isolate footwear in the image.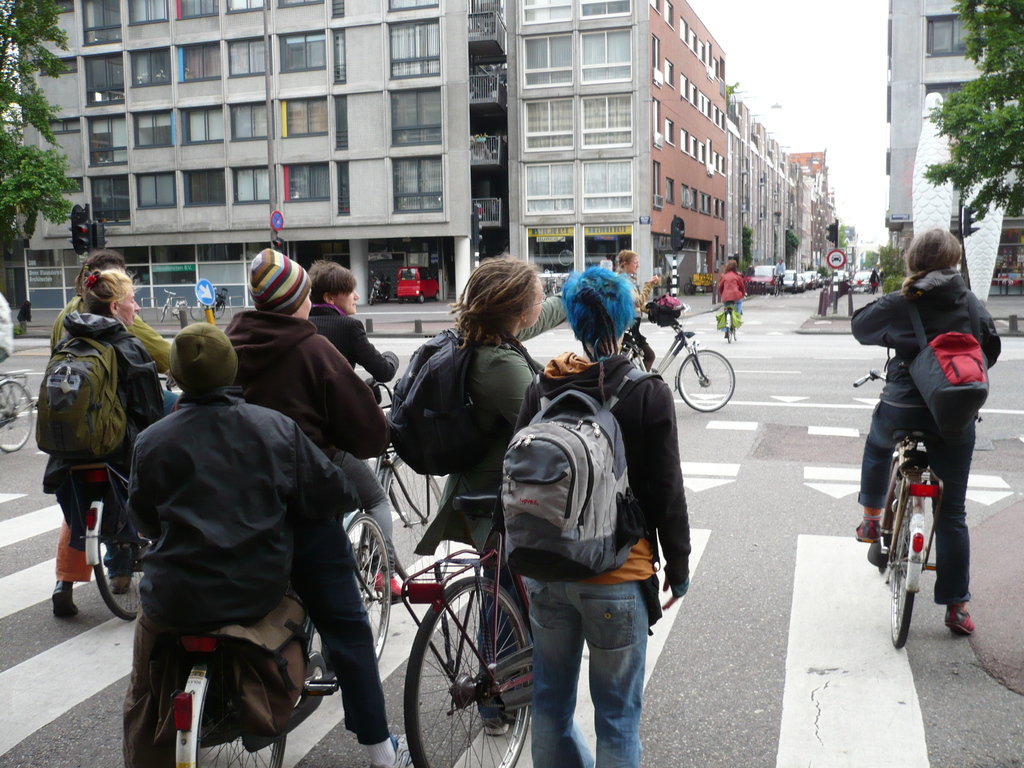
Isolated region: {"x1": 480, "y1": 717, "x2": 514, "y2": 738}.
